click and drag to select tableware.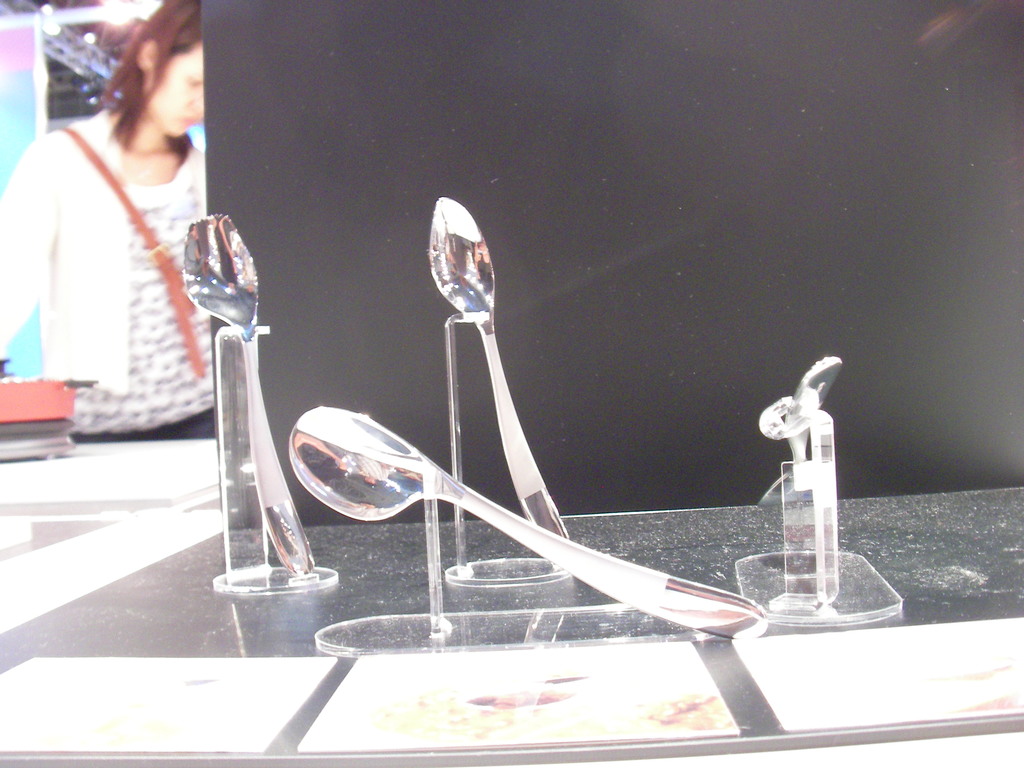
Selection: (778, 355, 846, 495).
